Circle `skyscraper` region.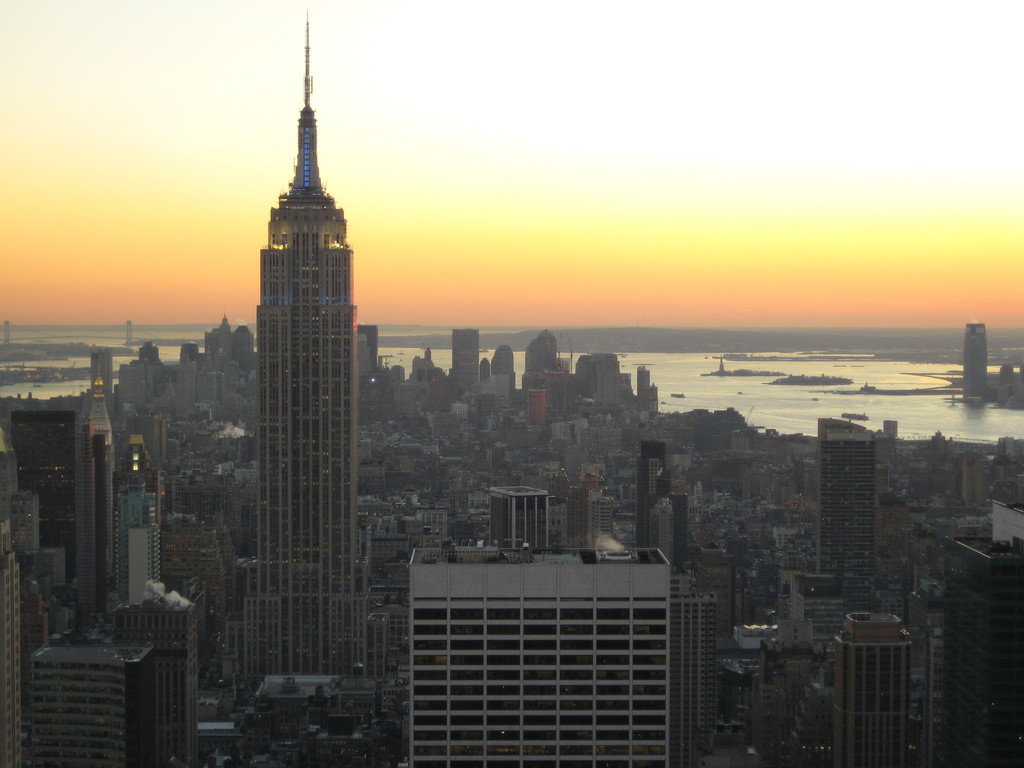
Region: left=0, top=518, right=21, bottom=767.
